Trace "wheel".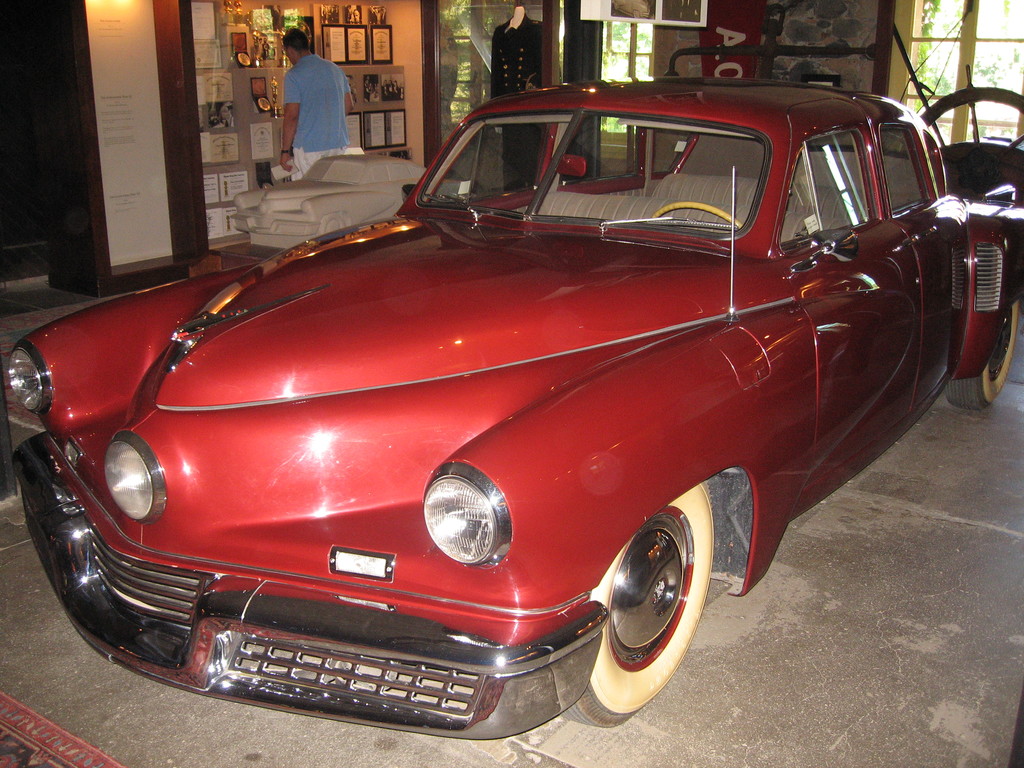
Traced to box(557, 483, 714, 725).
